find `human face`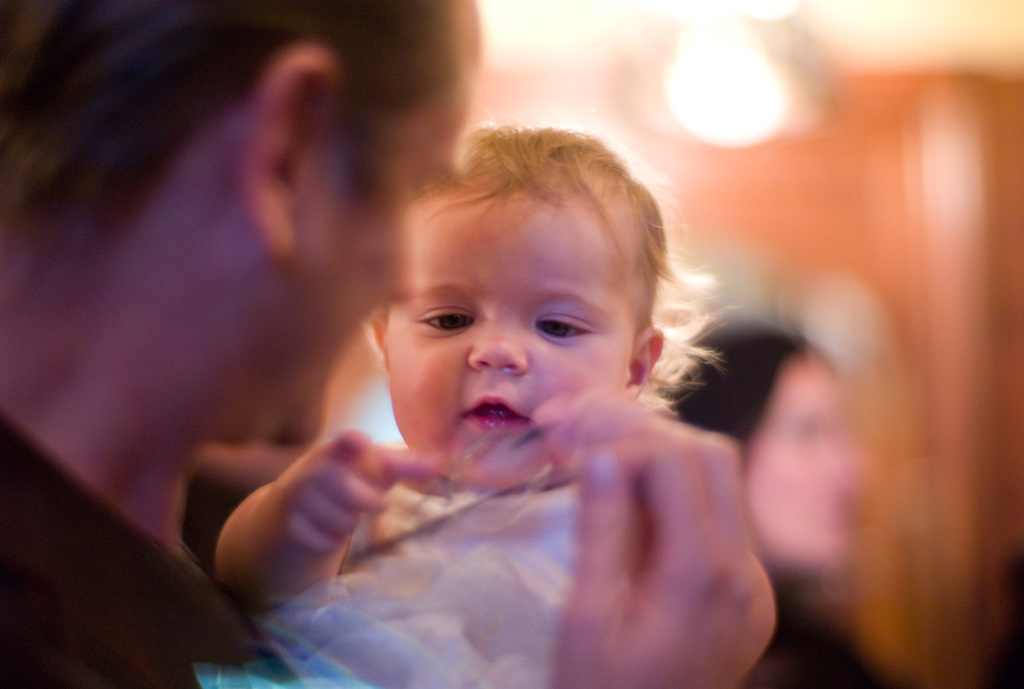
detection(746, 359, 860, 572)
